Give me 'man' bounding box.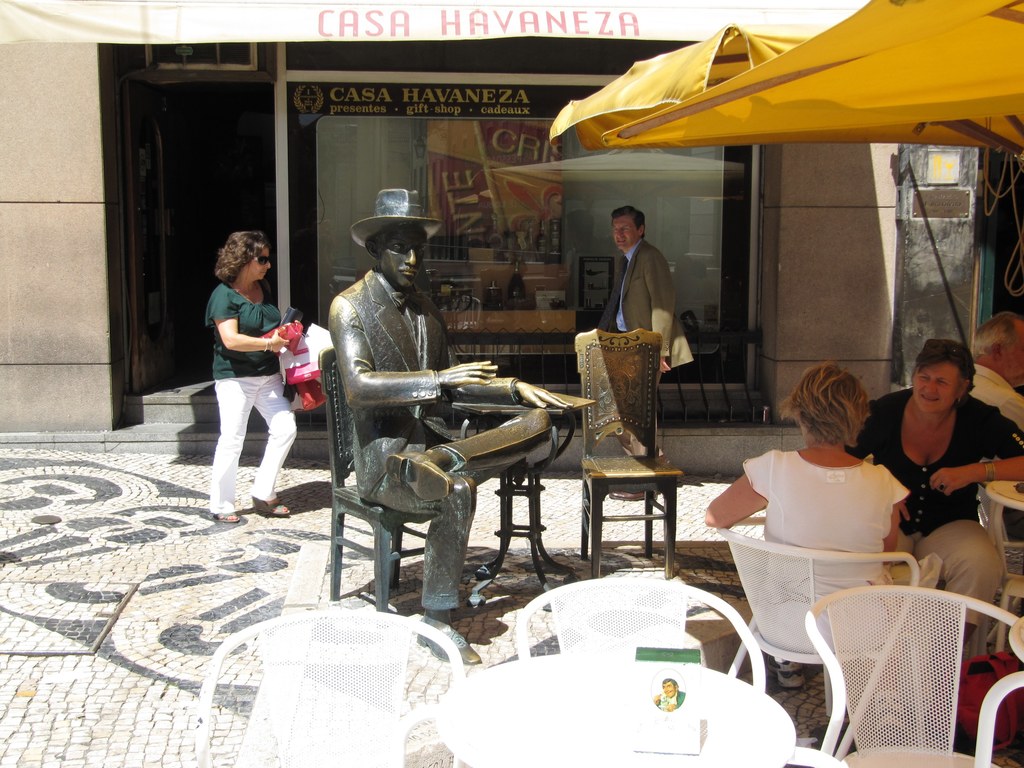
l=969, t=311, r=1023, b=427.
